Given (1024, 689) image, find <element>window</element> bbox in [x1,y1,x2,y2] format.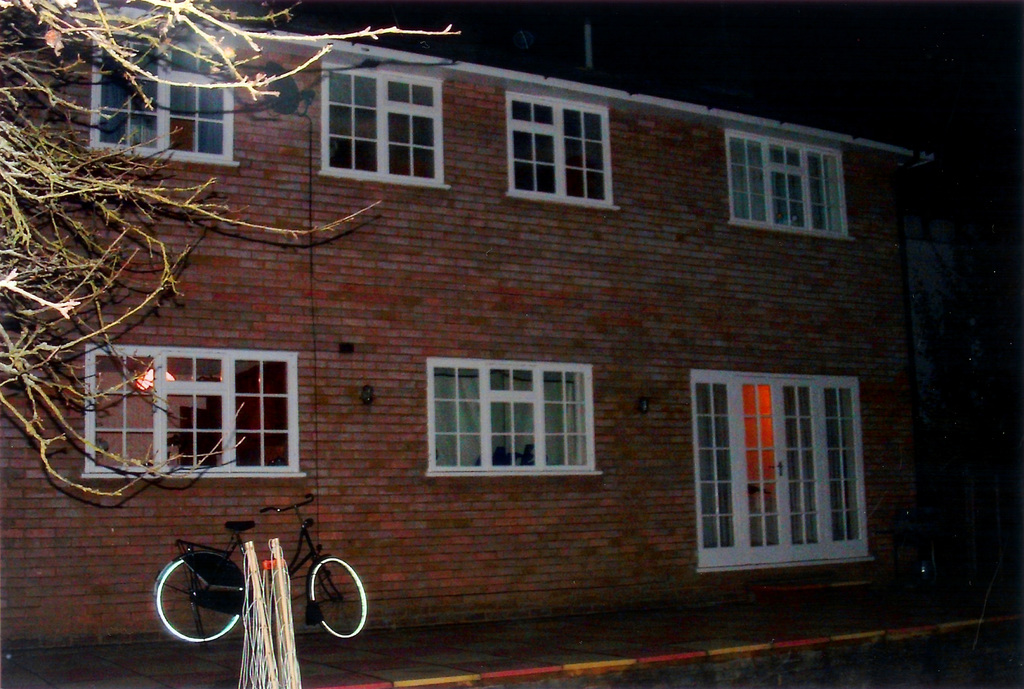
[93,31,239,167].
